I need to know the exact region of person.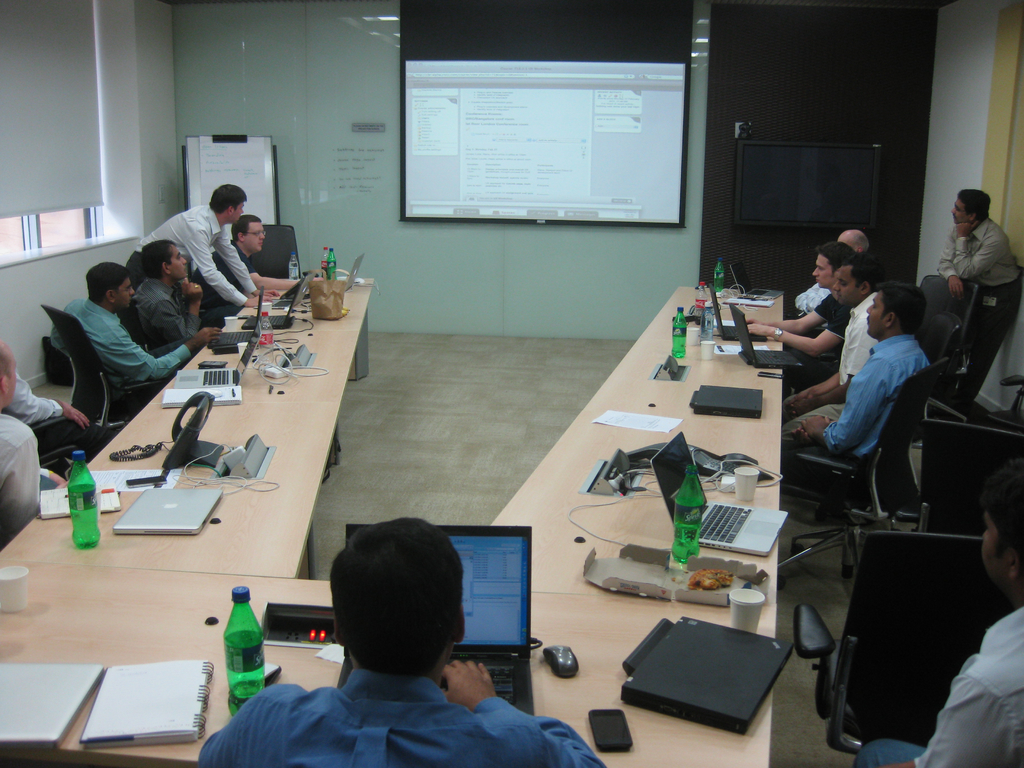
Region: bbox(0, 336, 71, 553).
